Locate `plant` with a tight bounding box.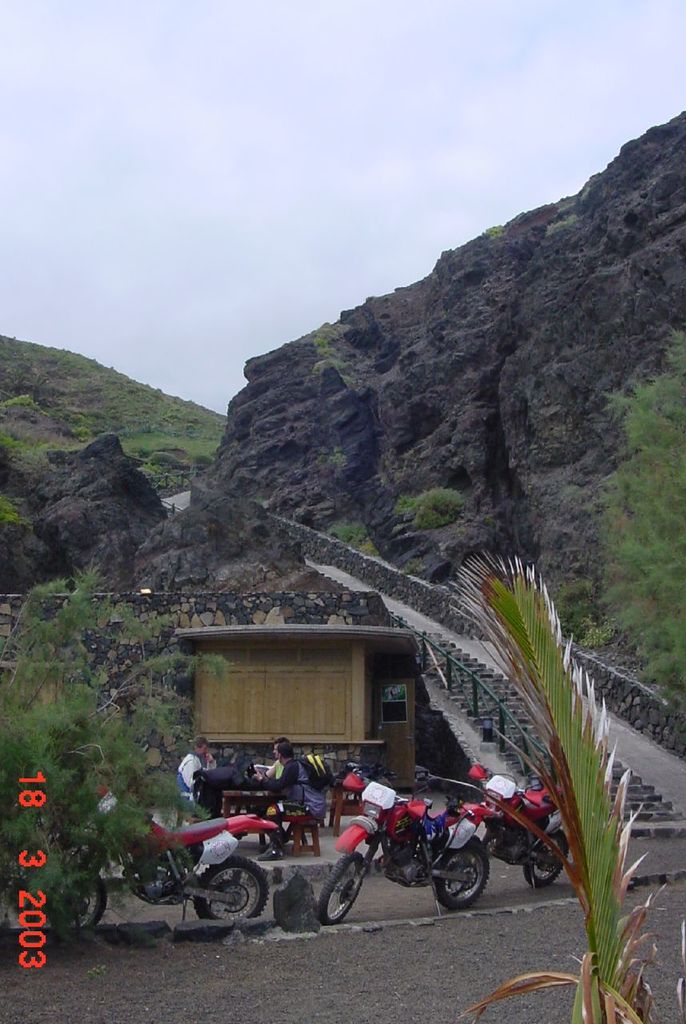
<bbox>488, 216, 501, 235</bbox>.
